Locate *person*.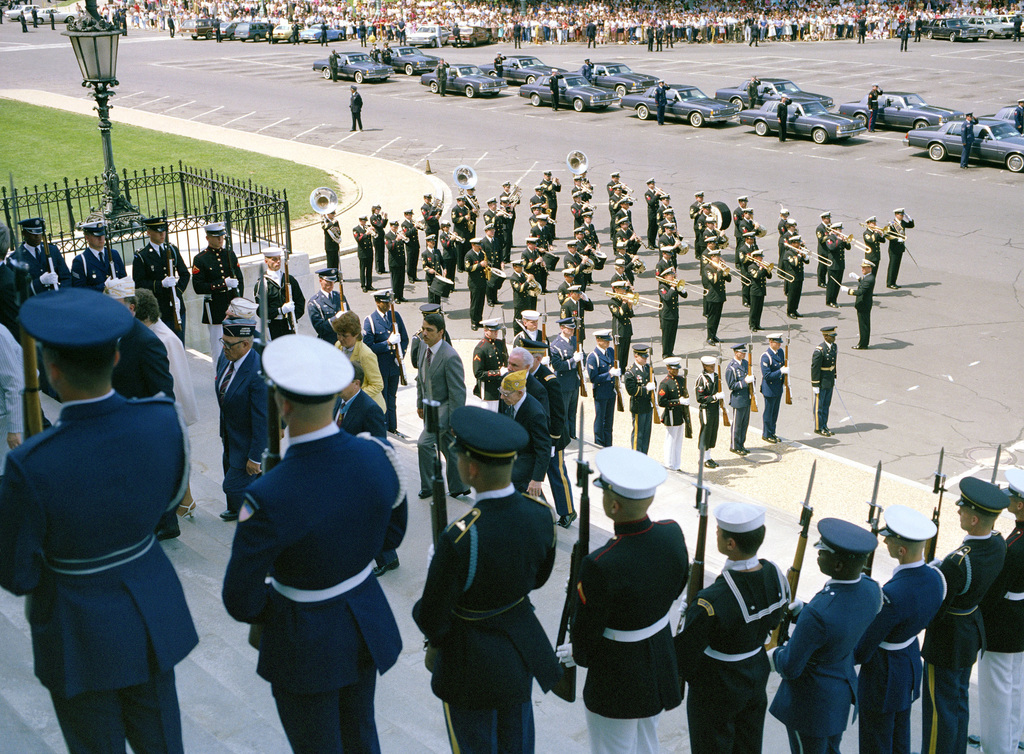
Bounding box: box=[468, 315, 511, 400].
